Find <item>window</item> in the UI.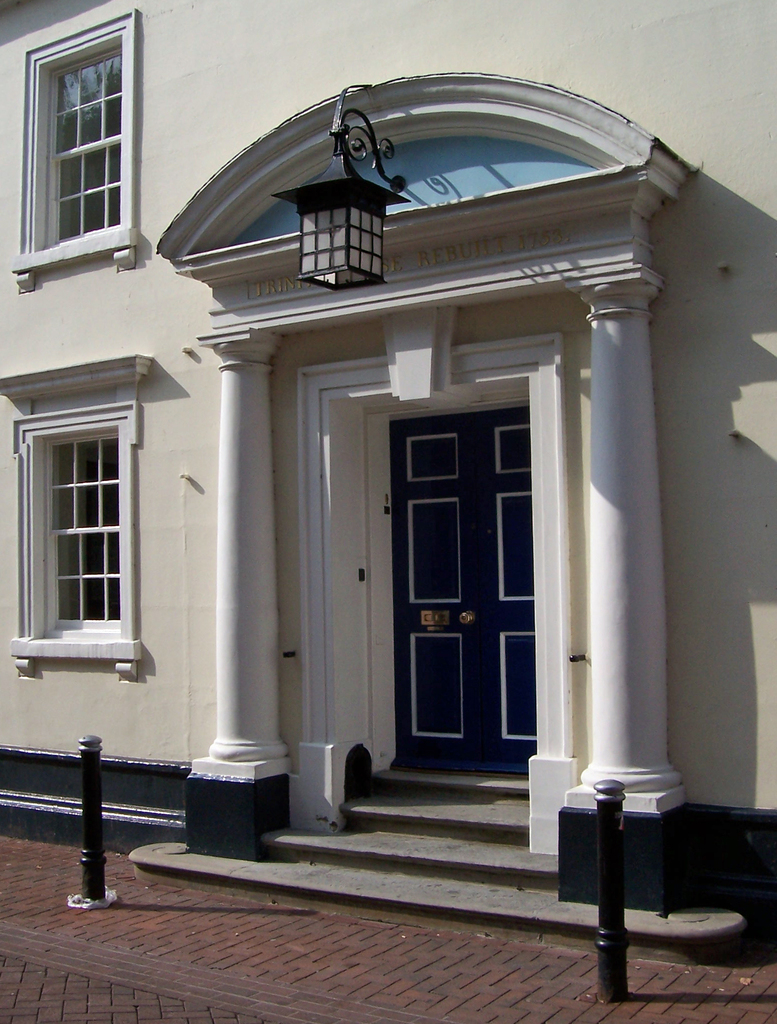
UI element at region(7, 398, 158, 660).
